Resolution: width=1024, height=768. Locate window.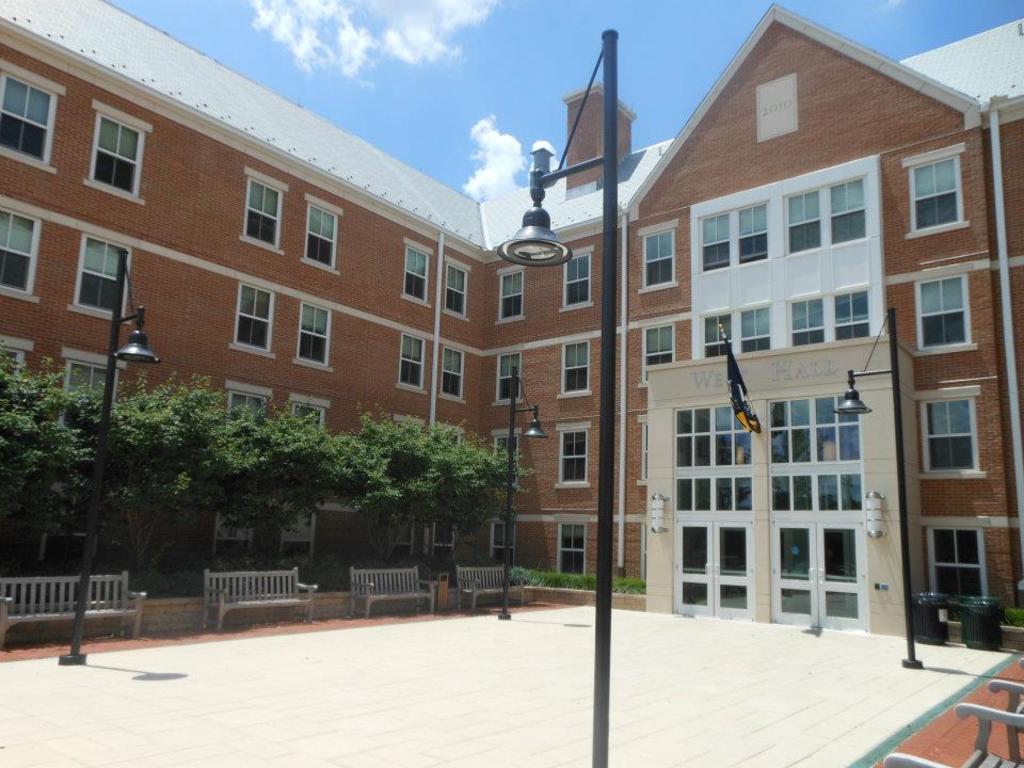
crop(438, 346, 465, 400).
